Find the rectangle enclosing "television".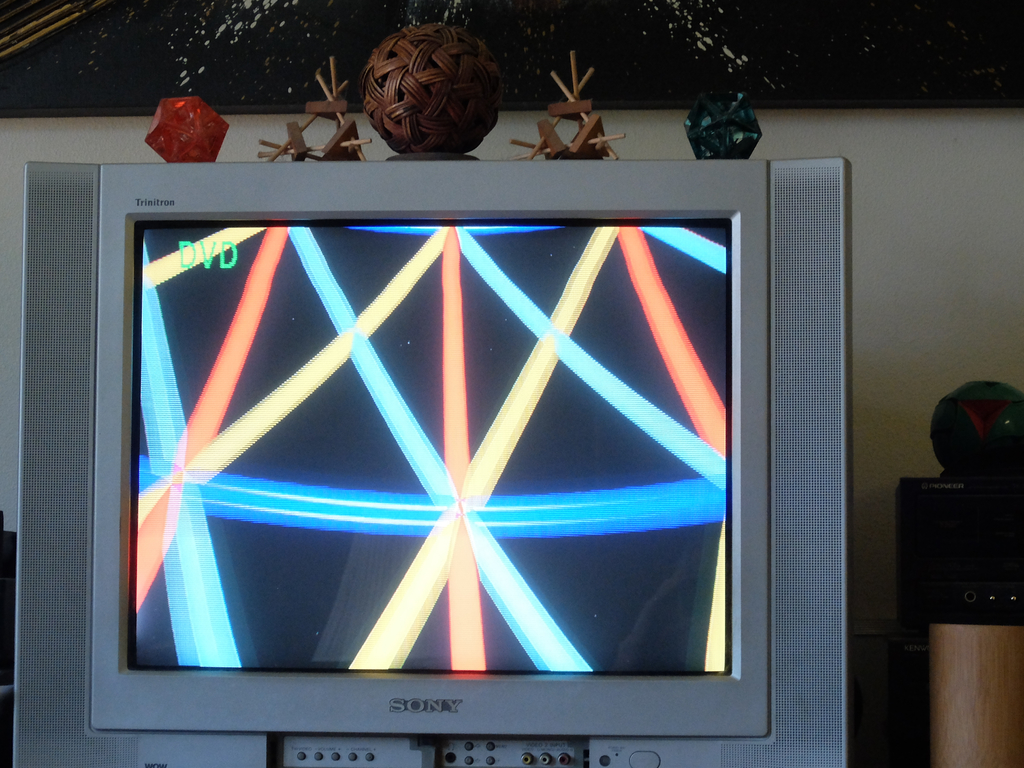
{"x1": 16, "y1": 162, "x2": 853, "y2": 767}.
